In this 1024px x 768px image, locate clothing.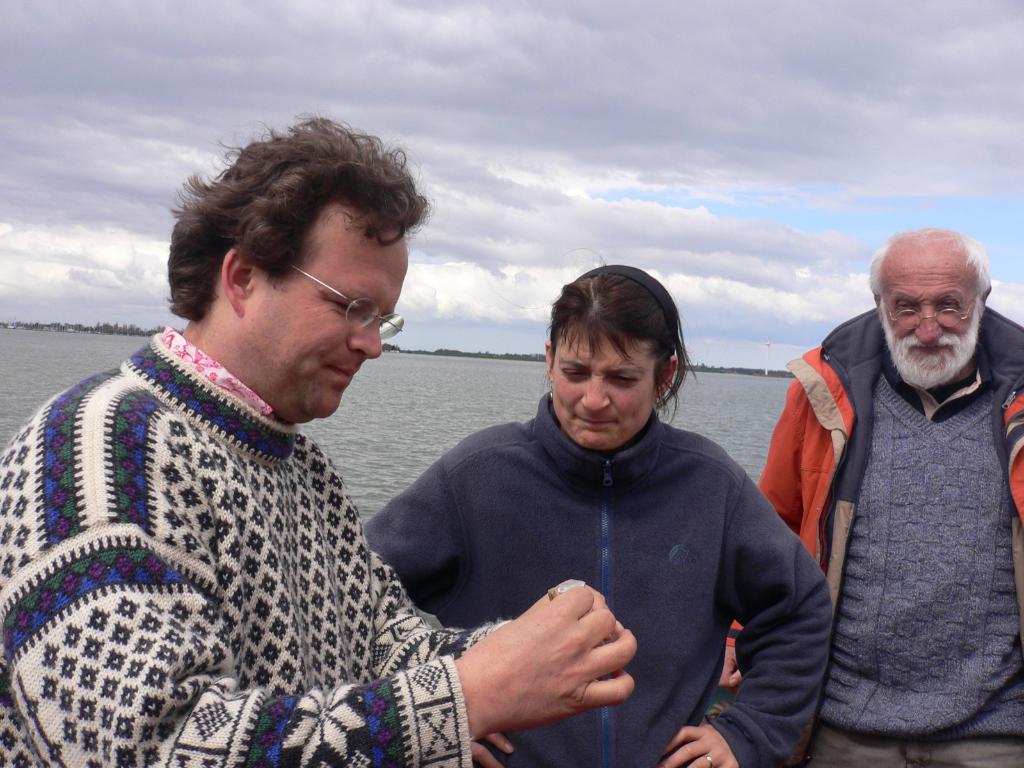
Bounding box: (x1=361, y1=390, x2=836, y2=767).
